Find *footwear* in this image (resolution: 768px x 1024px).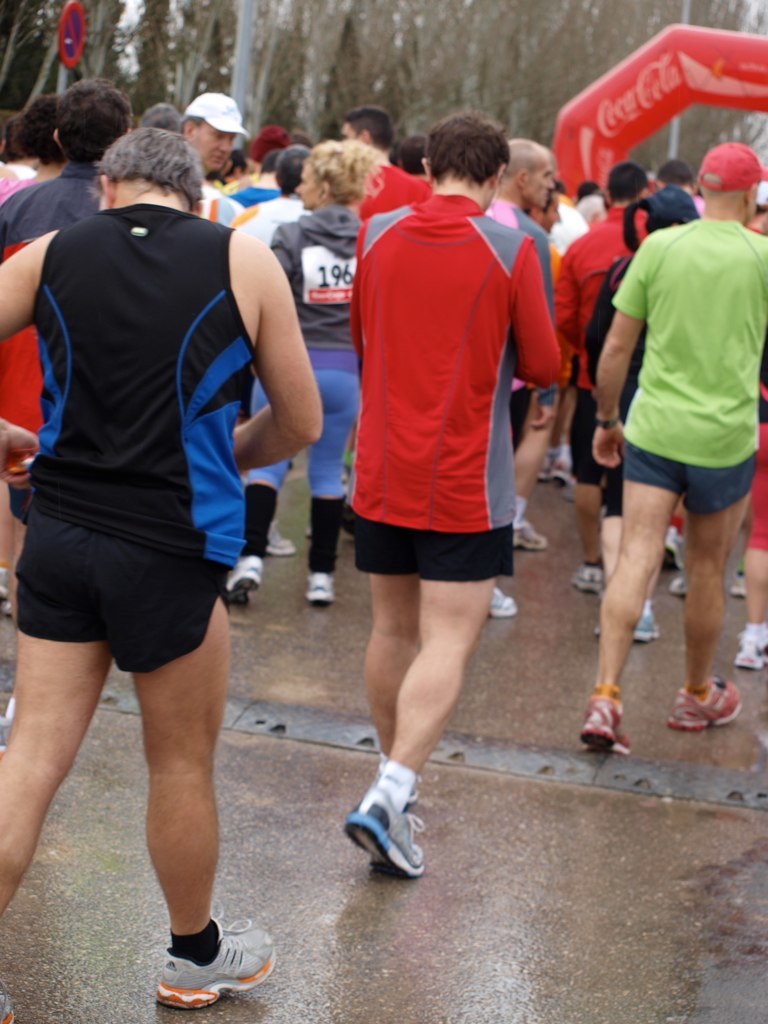
[x1=262, y1=523, x2=290, y2=558].
